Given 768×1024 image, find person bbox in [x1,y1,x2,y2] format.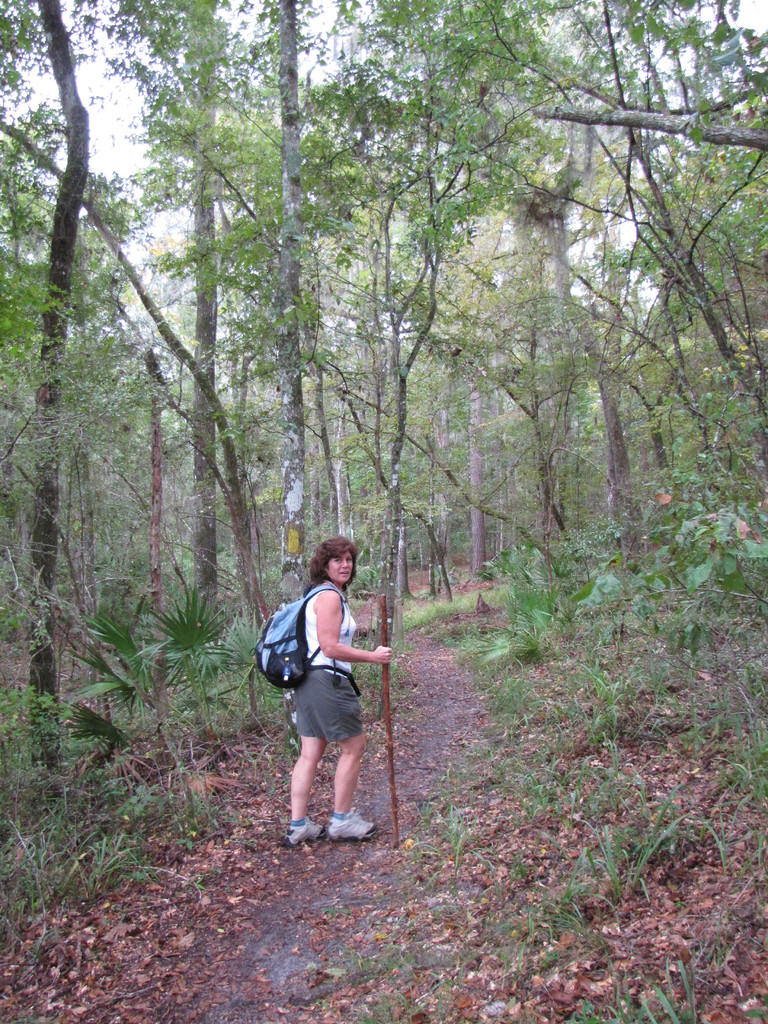
[268,527,395,852].
